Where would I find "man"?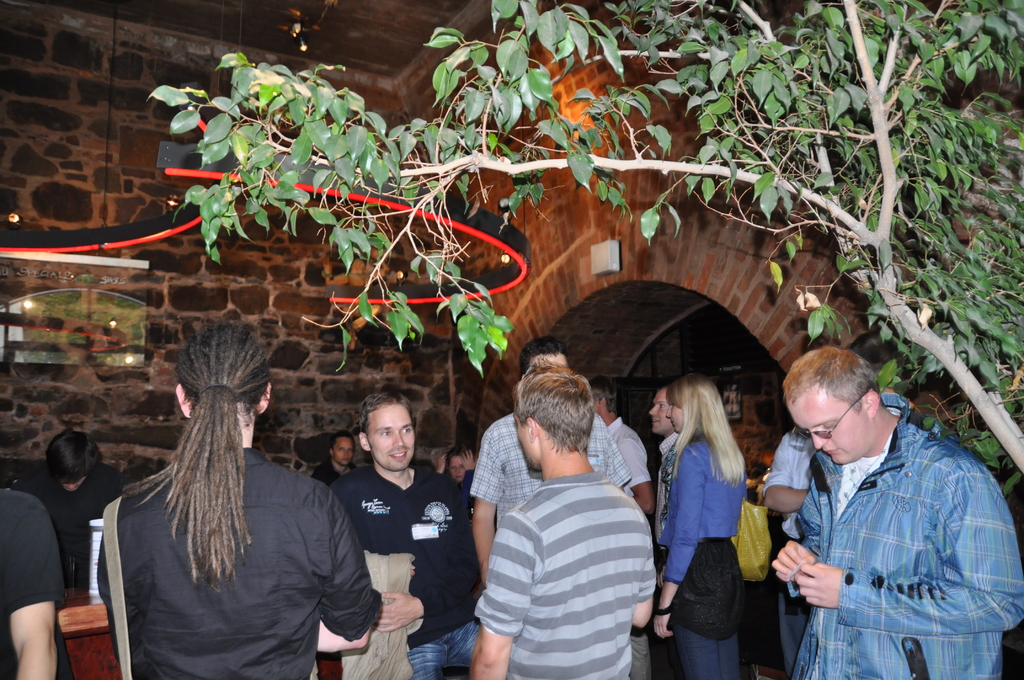
At bbox=(325, 390, 484, 679).
